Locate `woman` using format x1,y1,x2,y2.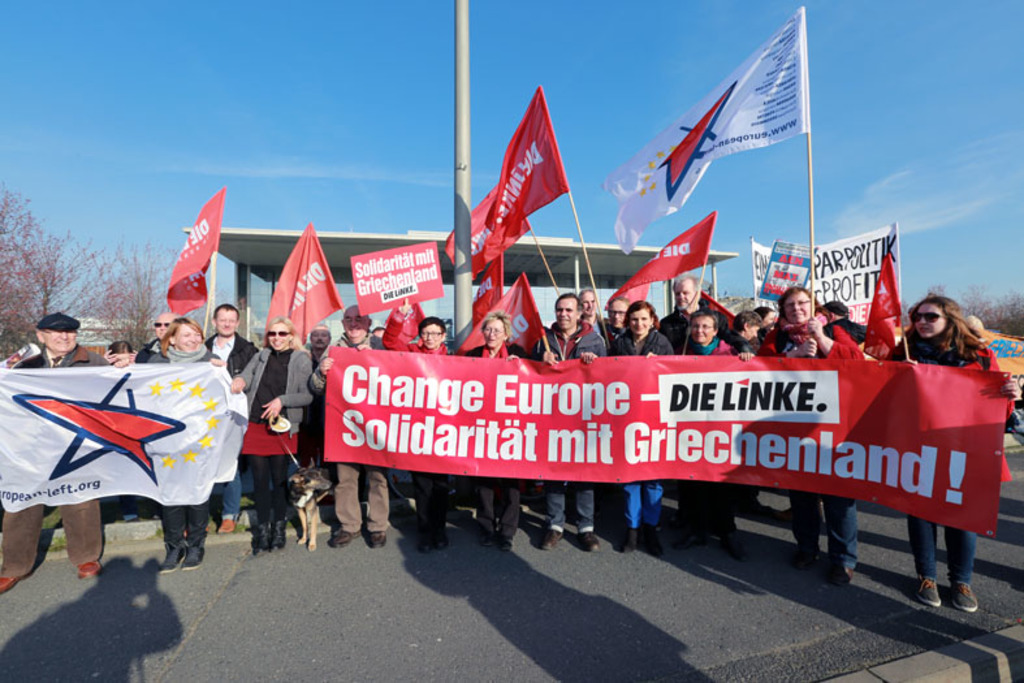
384,298,459,553.
